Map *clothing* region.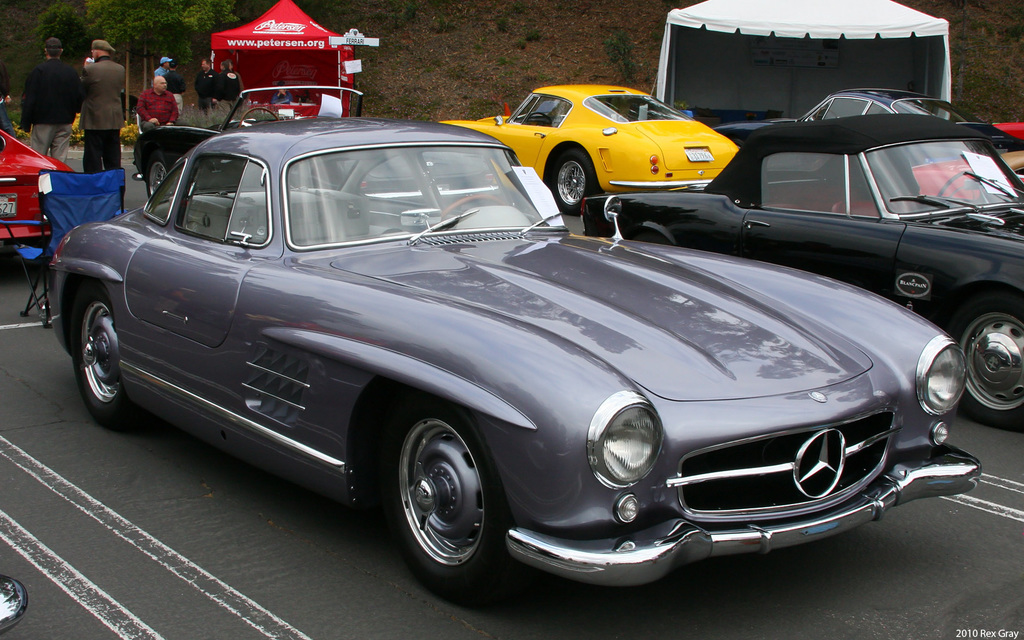
Mapped to (x1=138, y1=81, x2=173, y2=131).
